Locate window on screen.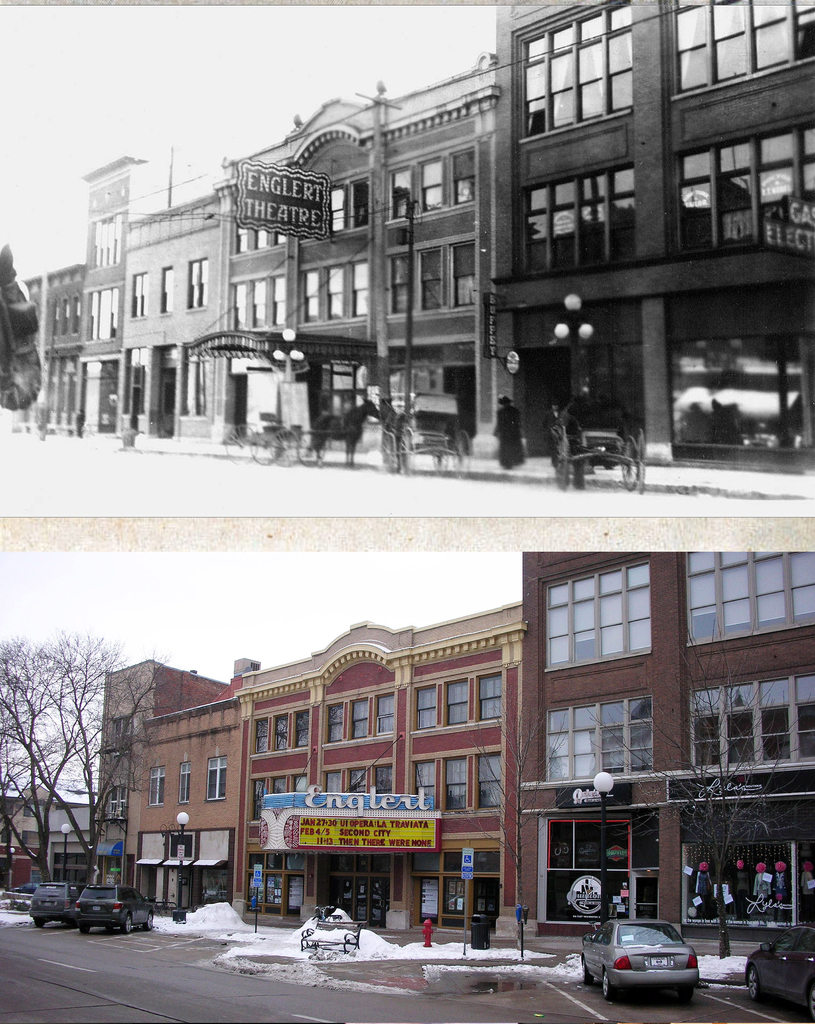
On screen at [452,143,473,205].
